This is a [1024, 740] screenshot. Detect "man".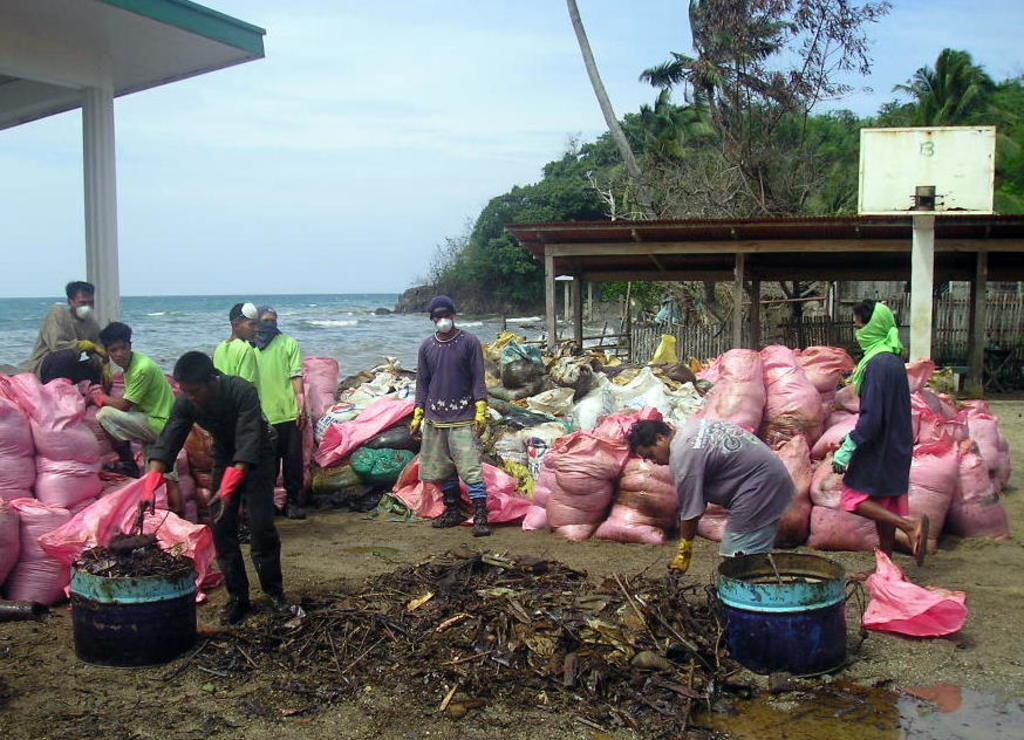
88/318/186/526.
